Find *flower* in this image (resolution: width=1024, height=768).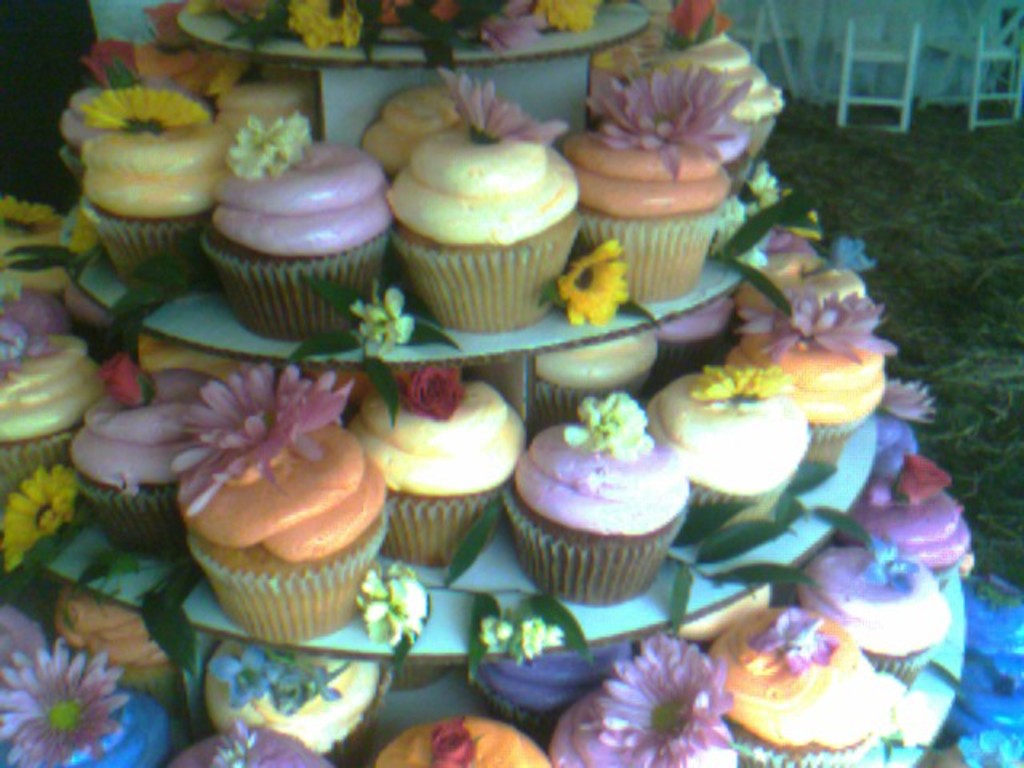
(x1=739, y1=290, x2=901, y2=365).
